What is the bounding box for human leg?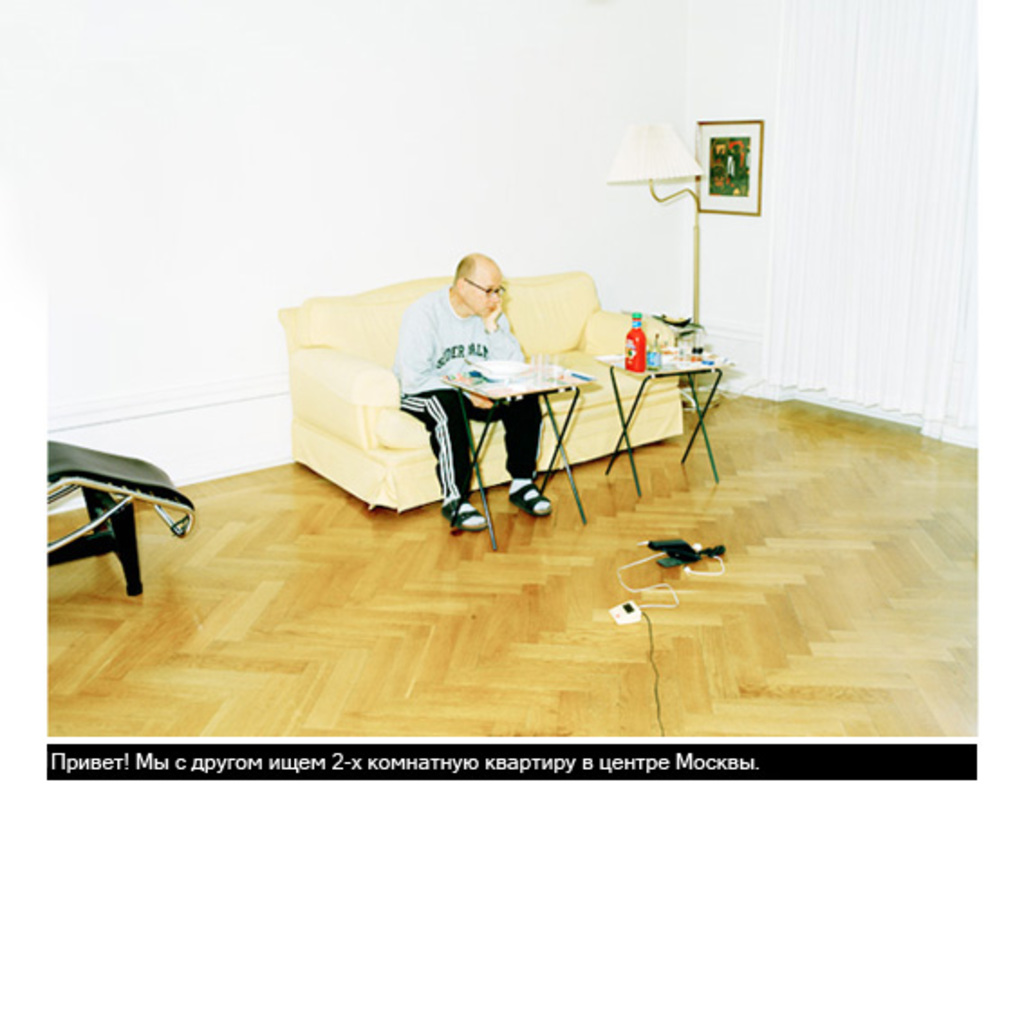
pyautogui.locateOnScreen(475, 386, 554, 517).
